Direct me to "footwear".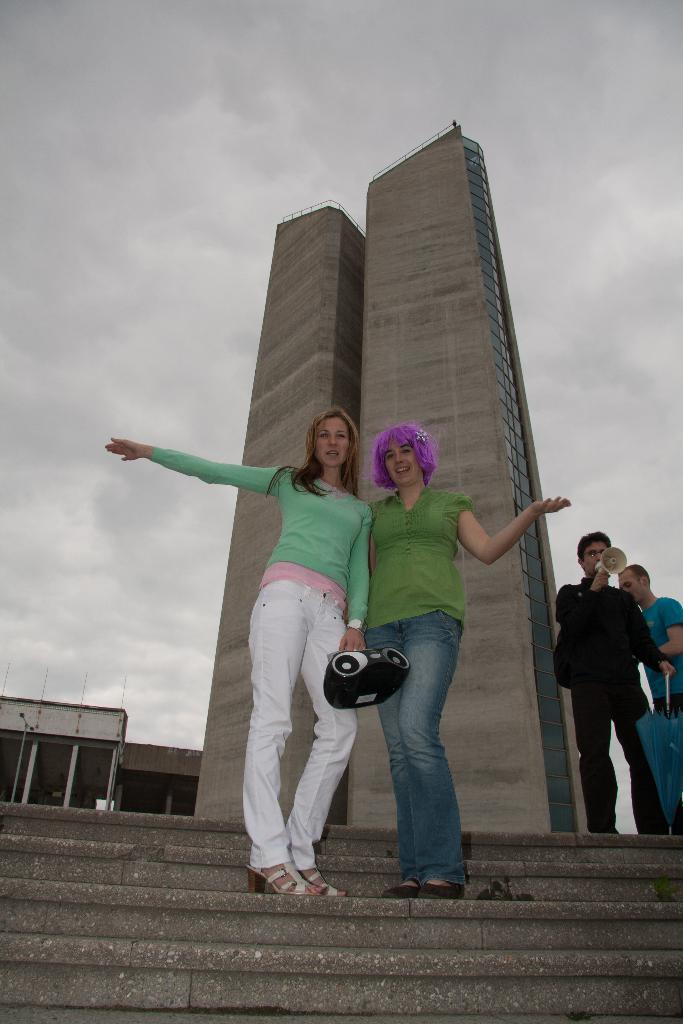
Direction: (418, 880, 464, 901).
